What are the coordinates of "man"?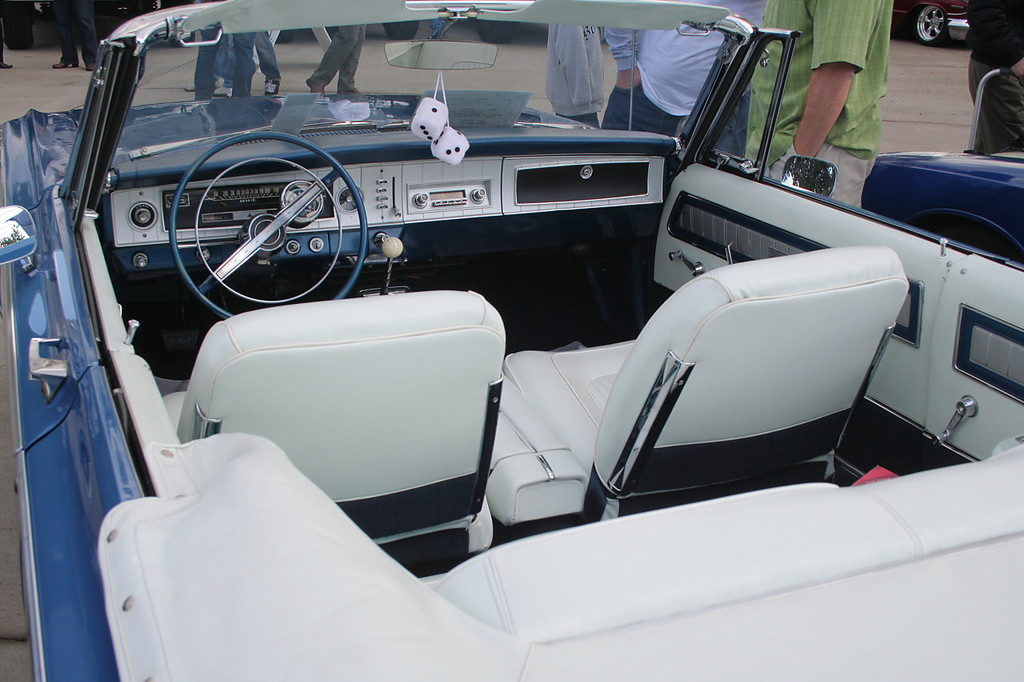
[750,0,899,209].
